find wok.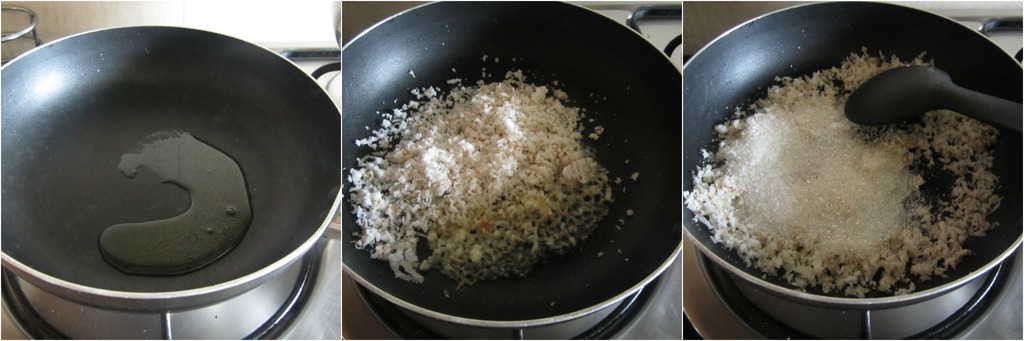
bbox=(323, 5, 693, 340).
